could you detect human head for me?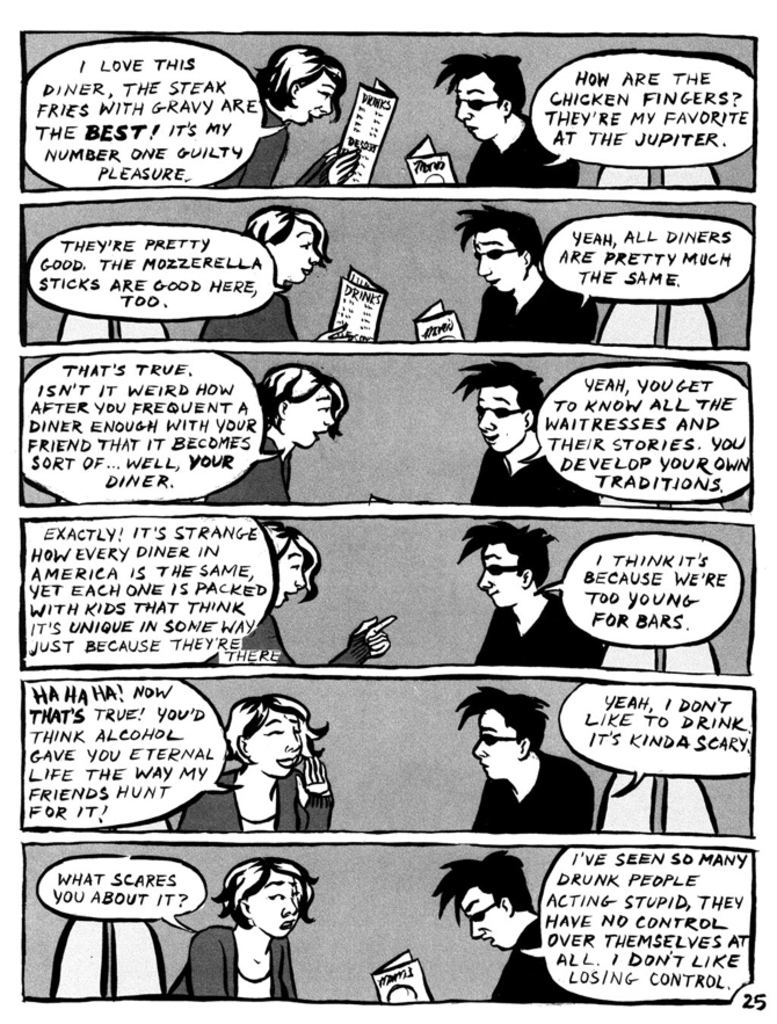
Detection result: <bbox>450, 210, 544, 293</bbox>.
